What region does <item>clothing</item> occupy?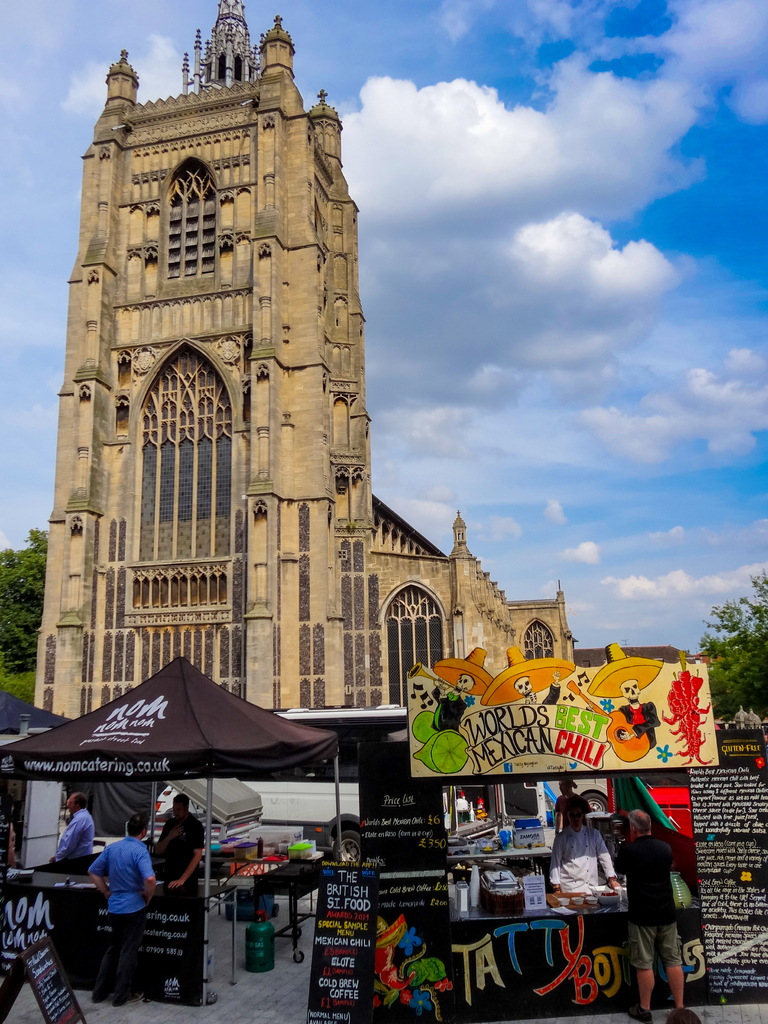
[556,789,577,831].
